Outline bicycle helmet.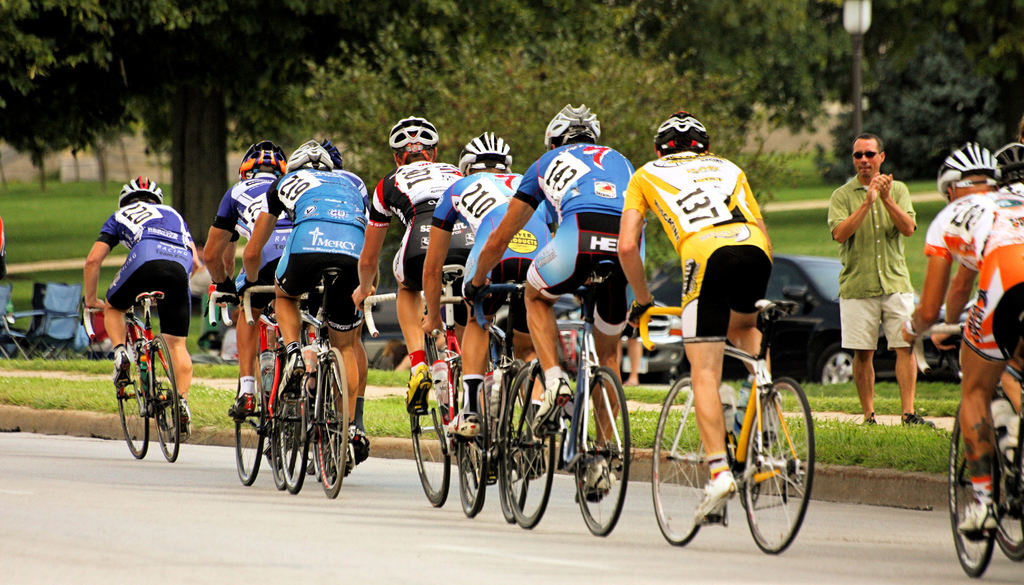
Outline: [938,143,985,195].
